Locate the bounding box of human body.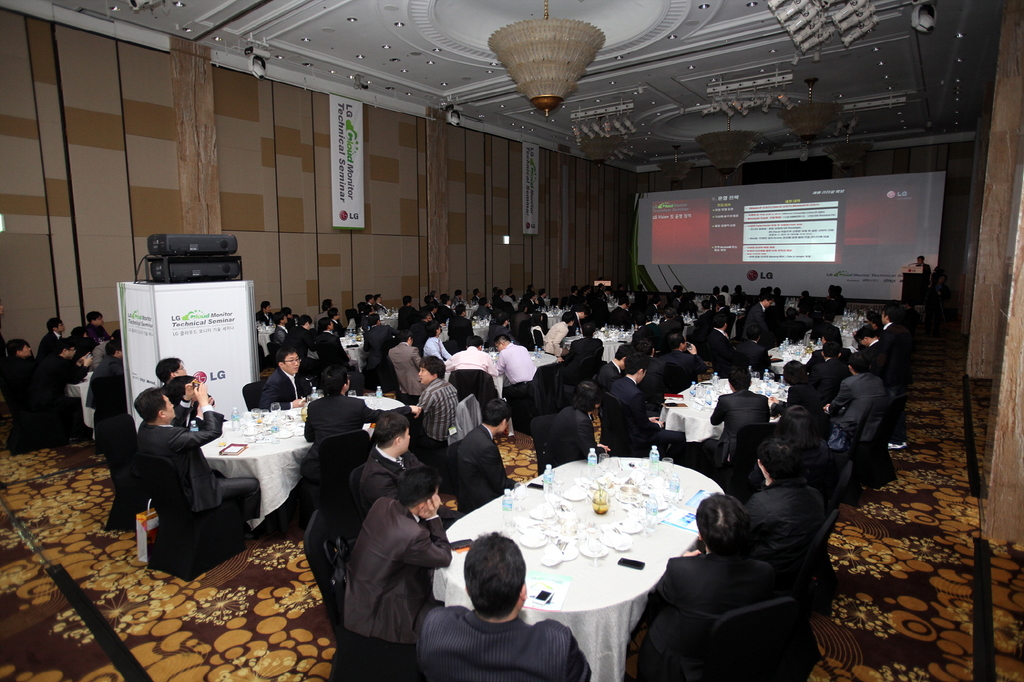
Bounding box: 447:395:515:518.
